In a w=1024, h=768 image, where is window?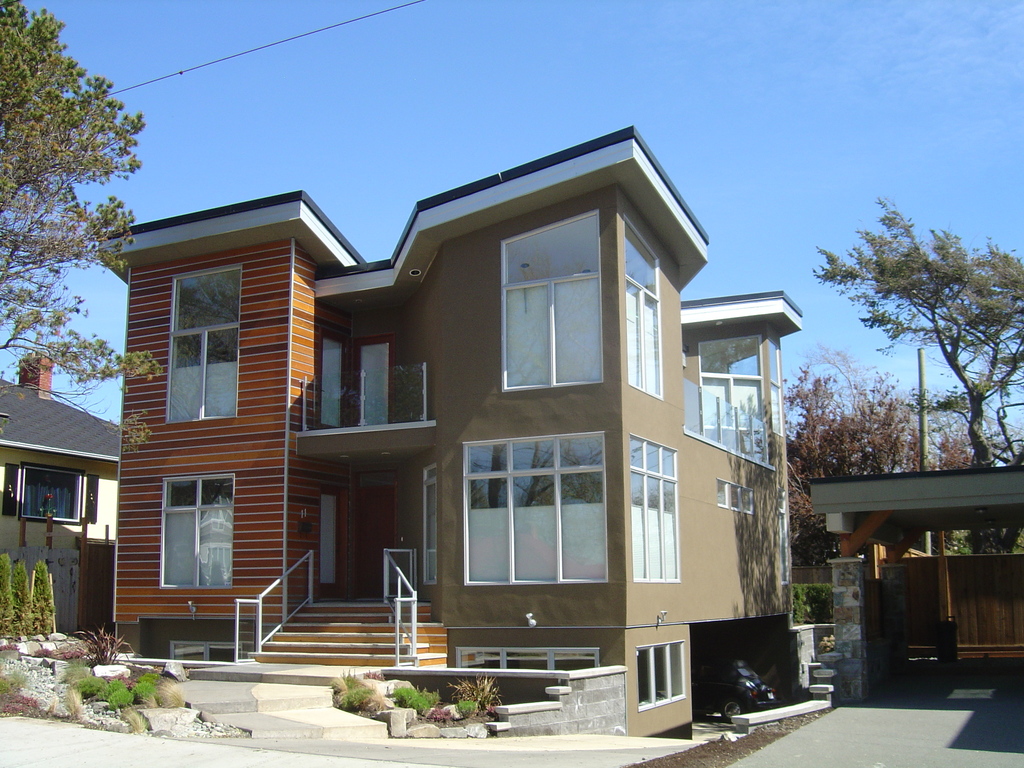
[323, 489, 339, 589].
